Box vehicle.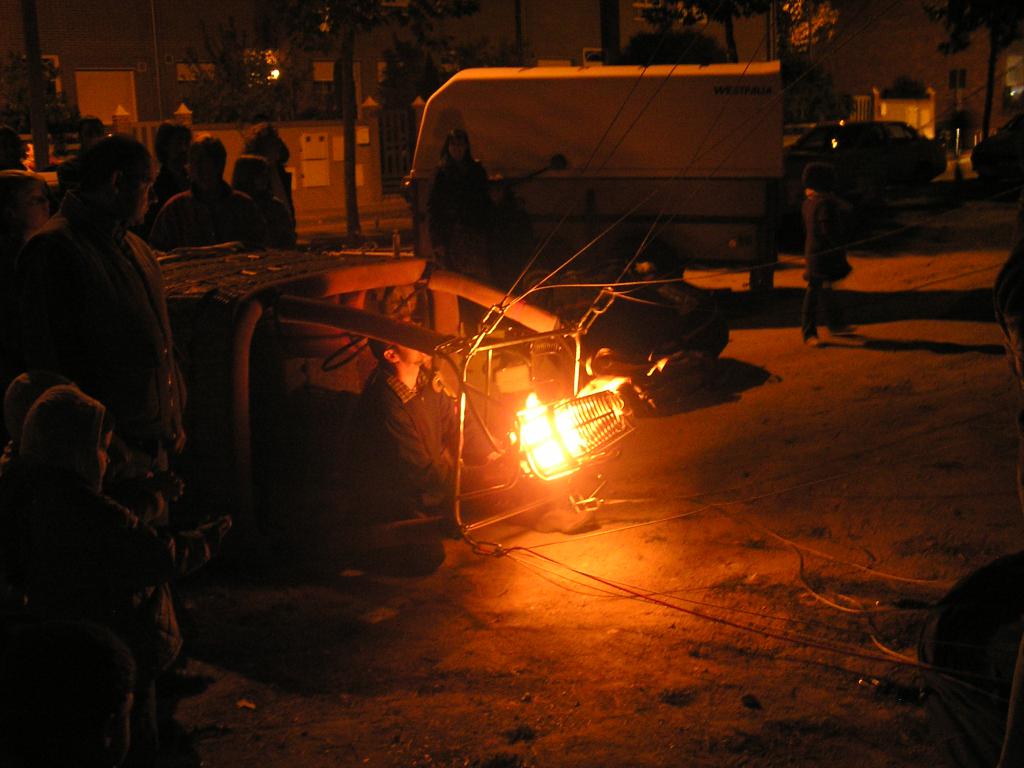
select_region(999, 249, 1023, 373).
